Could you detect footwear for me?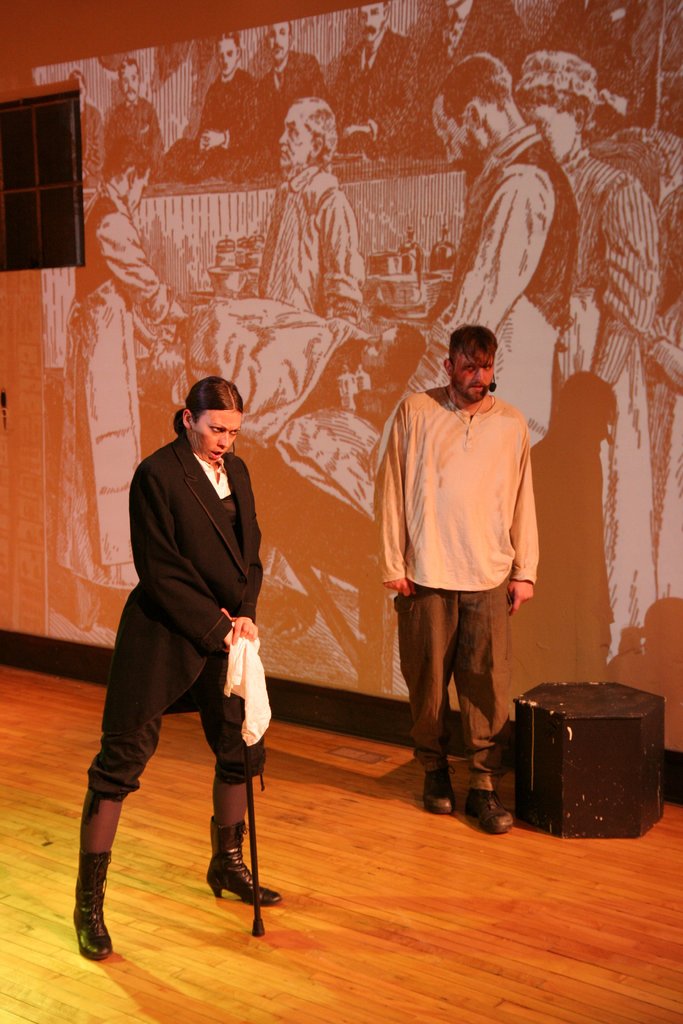
Detection result: 205:809:286:908.
